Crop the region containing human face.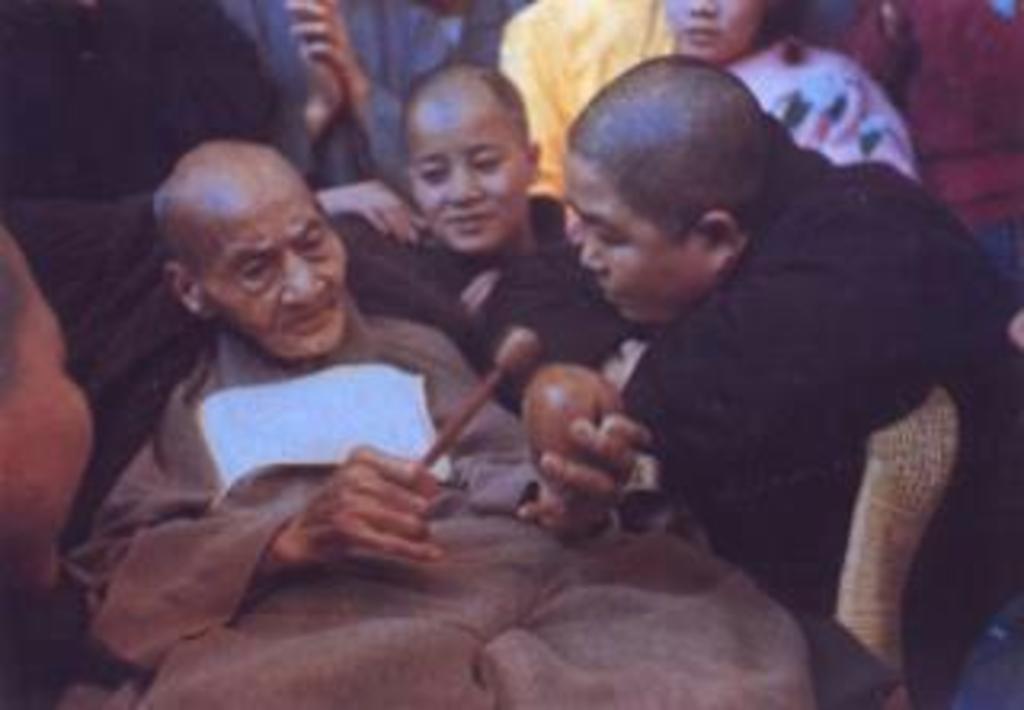
Crop region: (0,240,106,592).
